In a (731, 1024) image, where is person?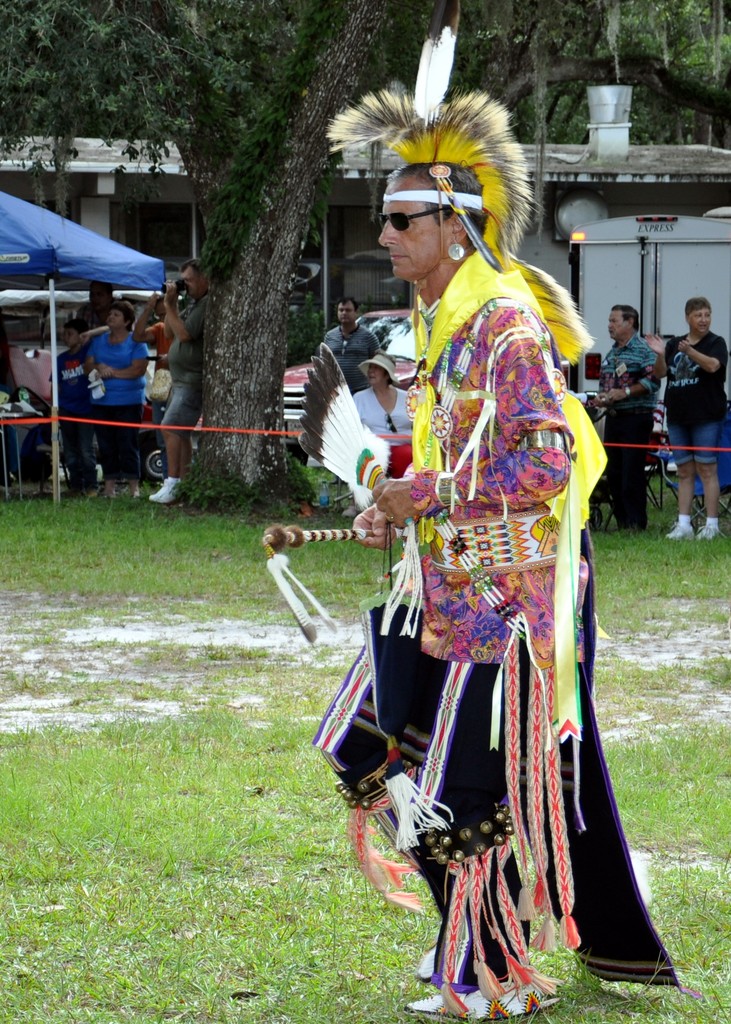
595:304:656:522.
